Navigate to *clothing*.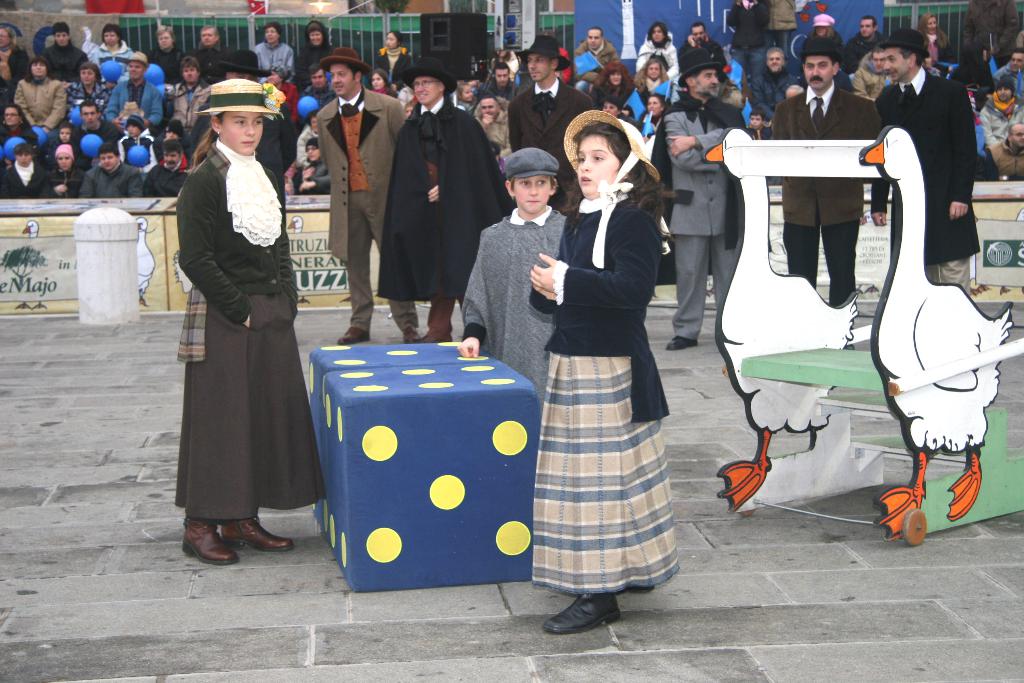
Navigation target: left=680, top=41, right=726, bottom=67.
